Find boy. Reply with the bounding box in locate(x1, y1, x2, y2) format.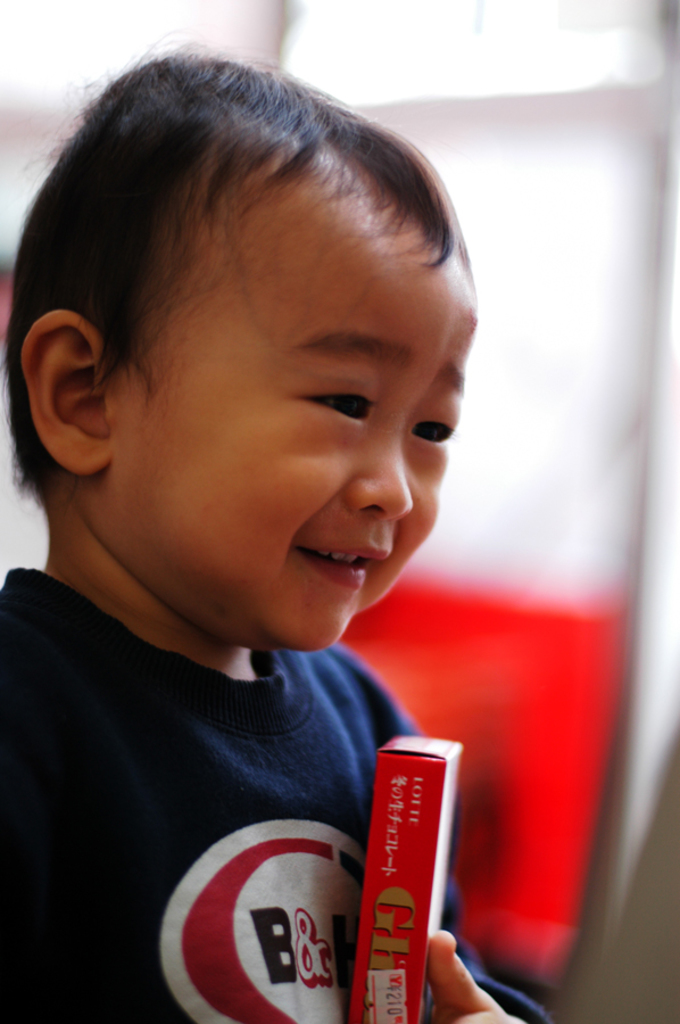
locate(0, 26, 553, 1023).
